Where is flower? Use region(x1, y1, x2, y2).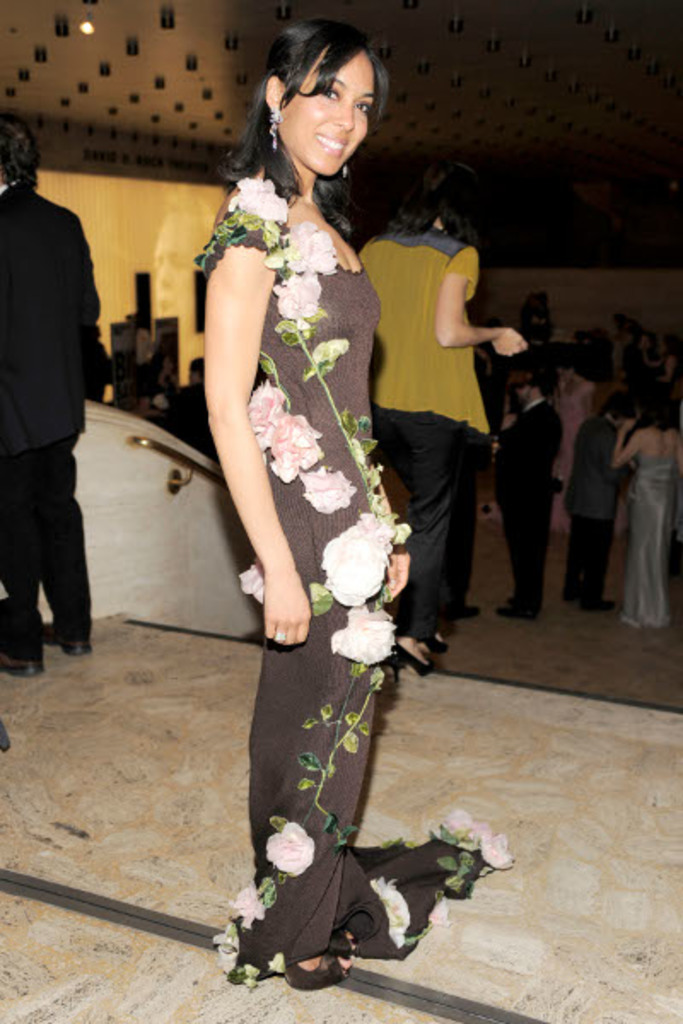
region(476, 843, 511, 879).
